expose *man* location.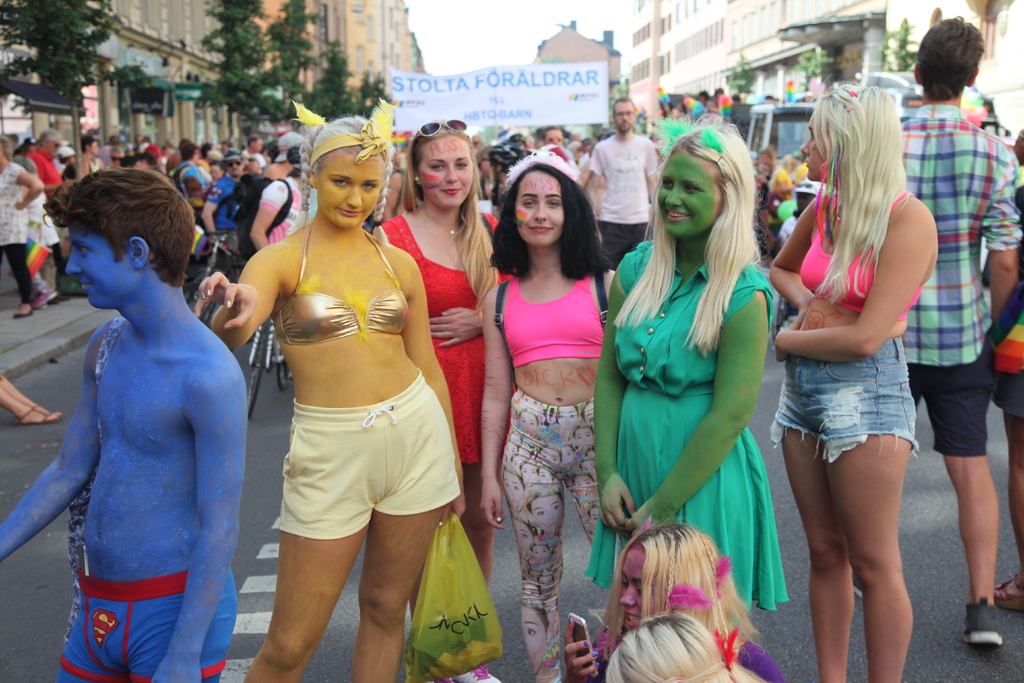
Exposed at (x1=584, y1=95, x2=657, y2=270).
